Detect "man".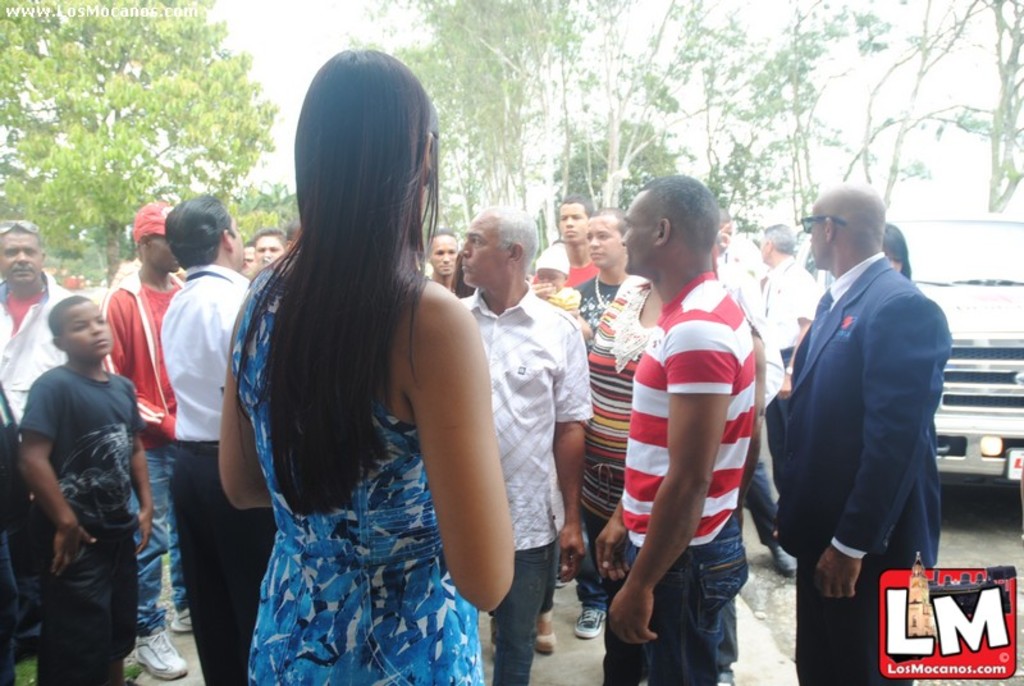
Detected at Rect(0, 228, 77, 685).
